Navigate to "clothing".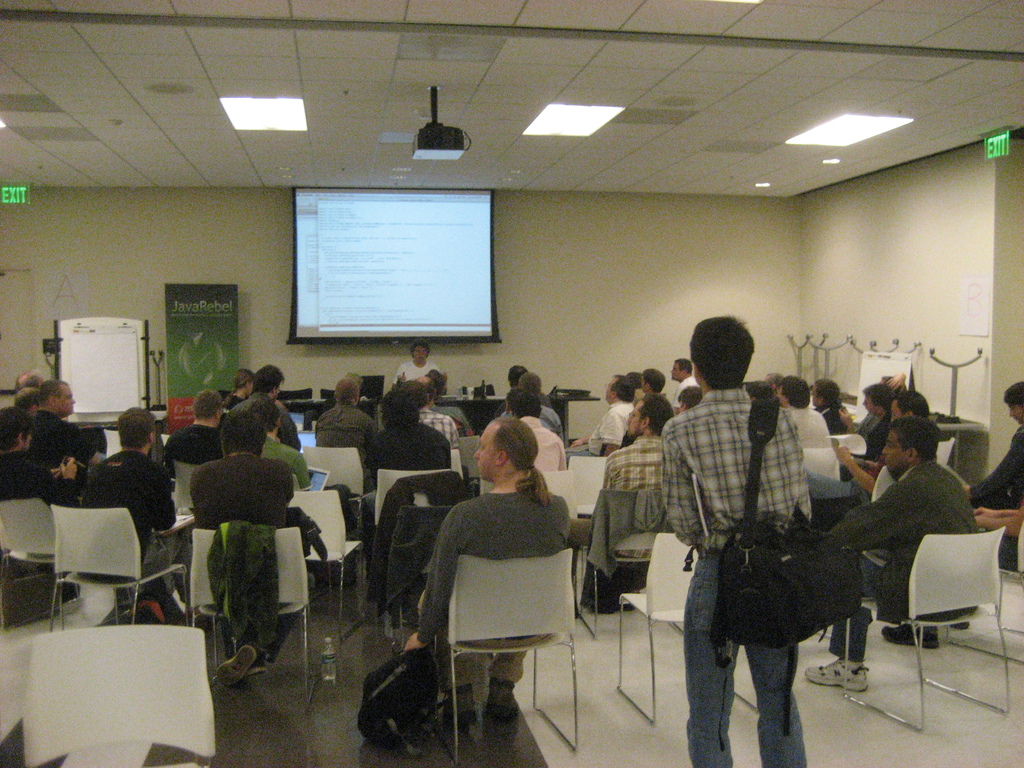
Navigation target: locate(566, 401, 632, 459).
